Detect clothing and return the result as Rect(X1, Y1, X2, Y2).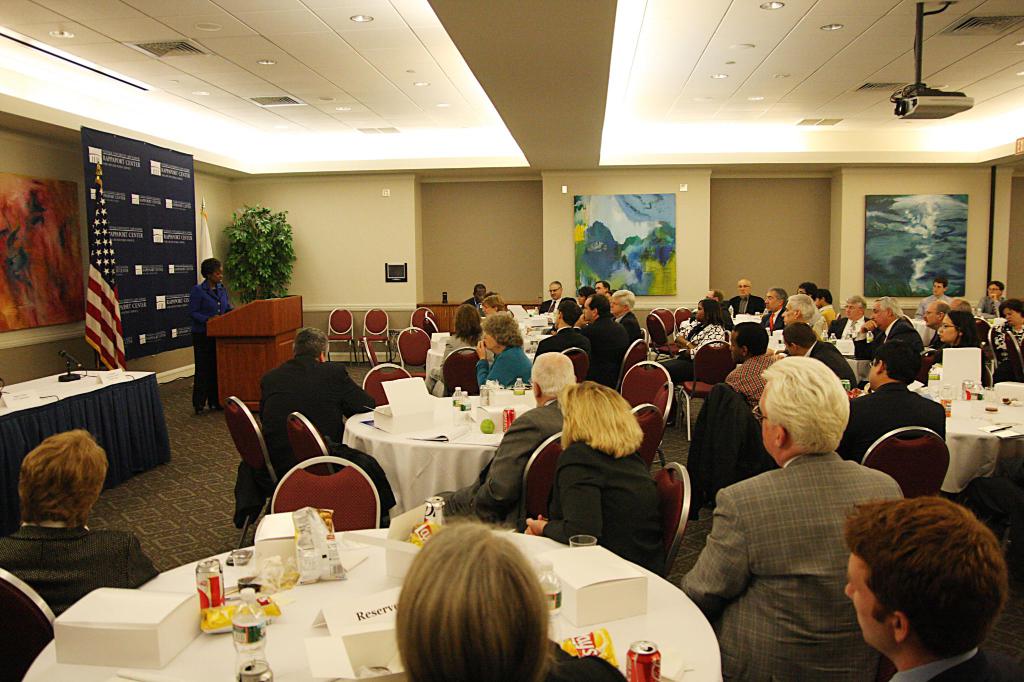
Rect(0, 518, 159, 681).
